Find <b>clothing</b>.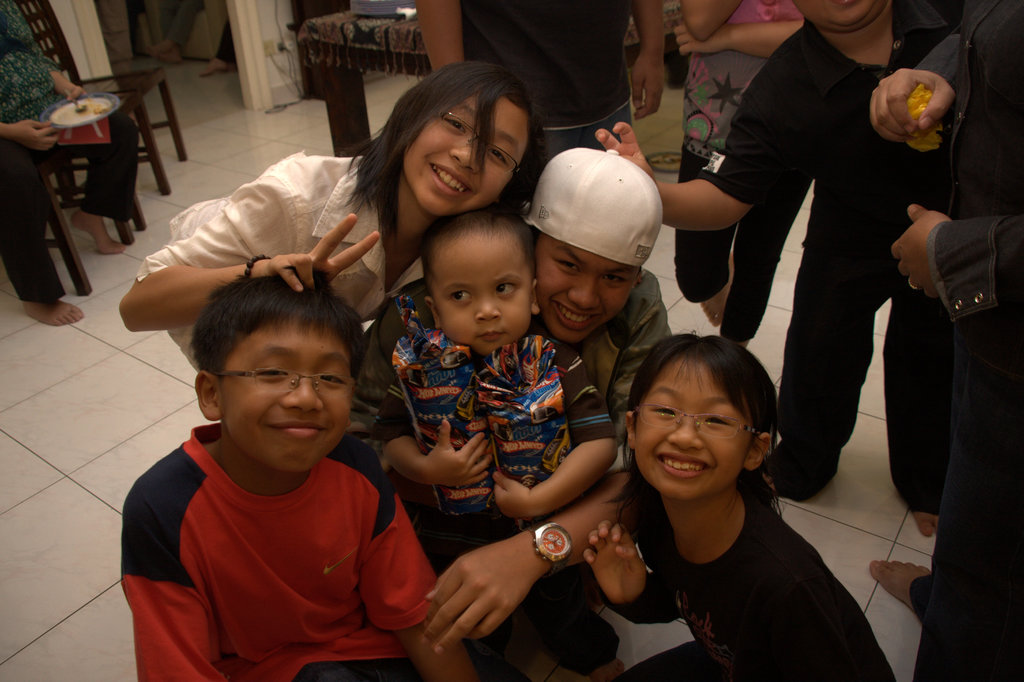
bbox=[913, 0, 1023, 681].
